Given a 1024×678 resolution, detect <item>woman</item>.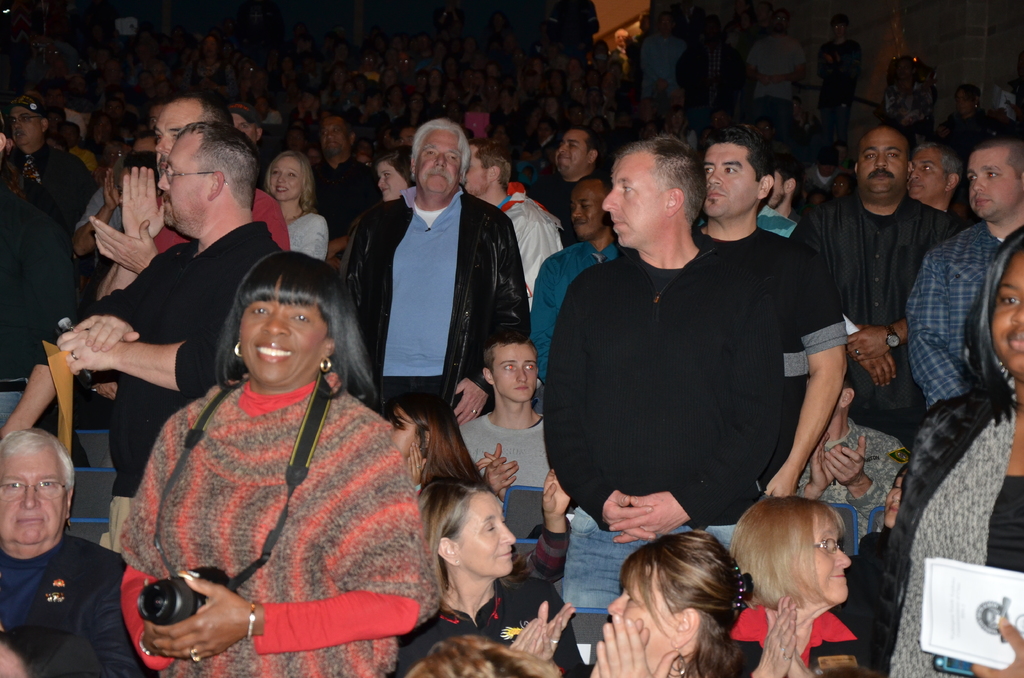
(x1=730, y1=495, x2=878, y2=677).
